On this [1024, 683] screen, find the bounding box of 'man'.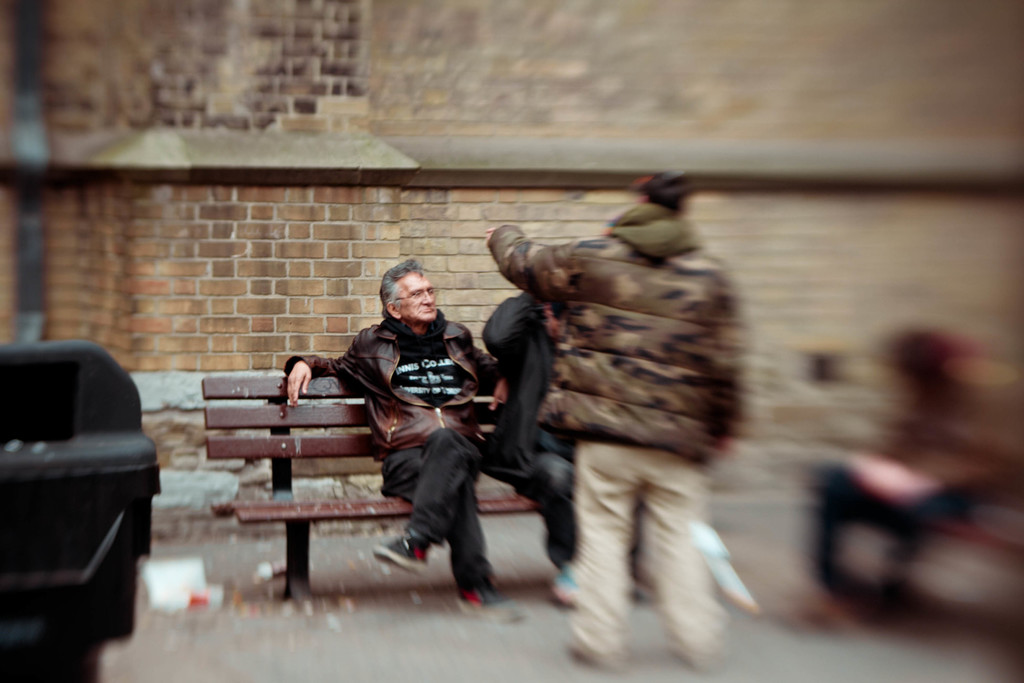
Bounding box: BBox(488, 278, 588, 625).
